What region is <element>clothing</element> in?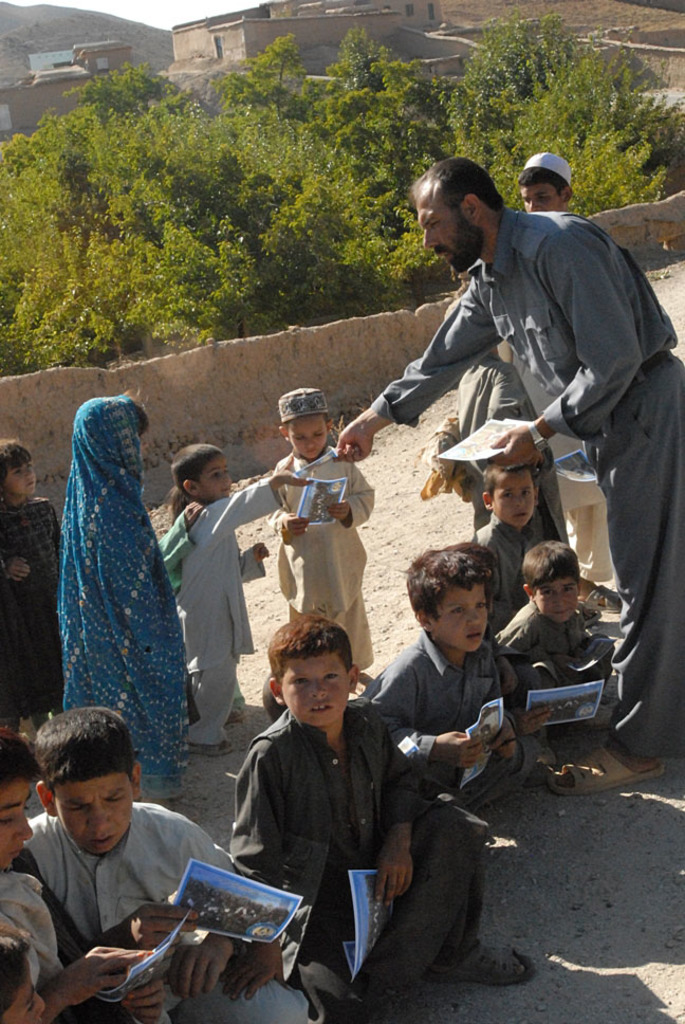
x1=0, y1=491, x2=62, y2=713.
